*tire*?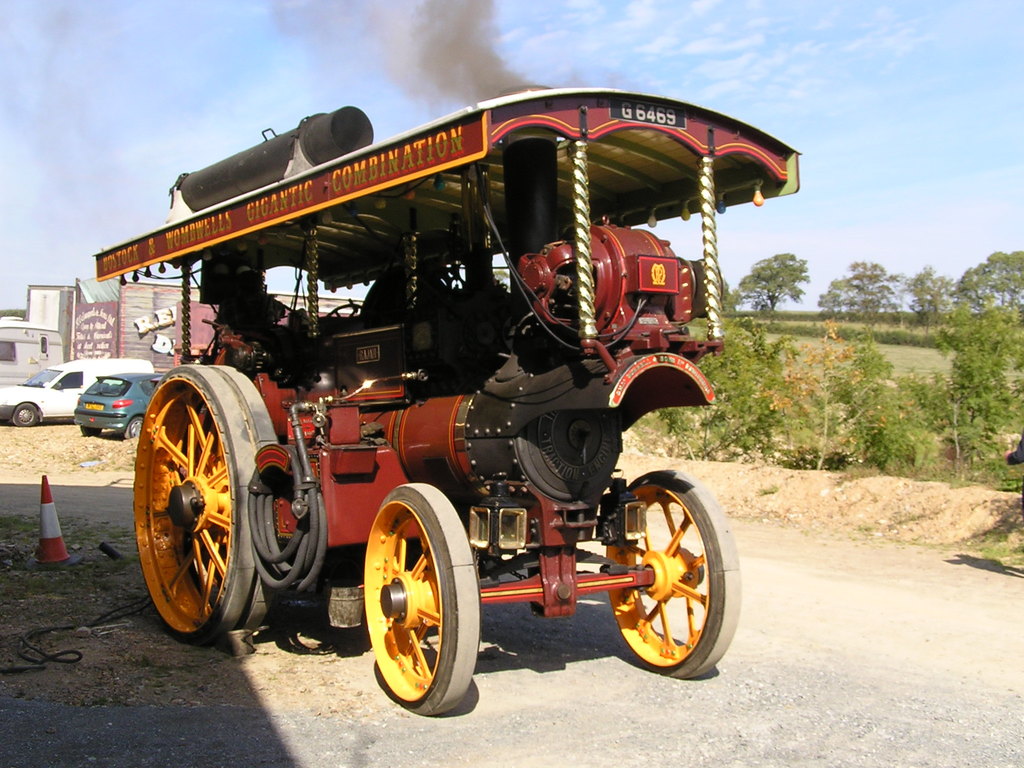
left=132, top=368, right=282, bottom=644
